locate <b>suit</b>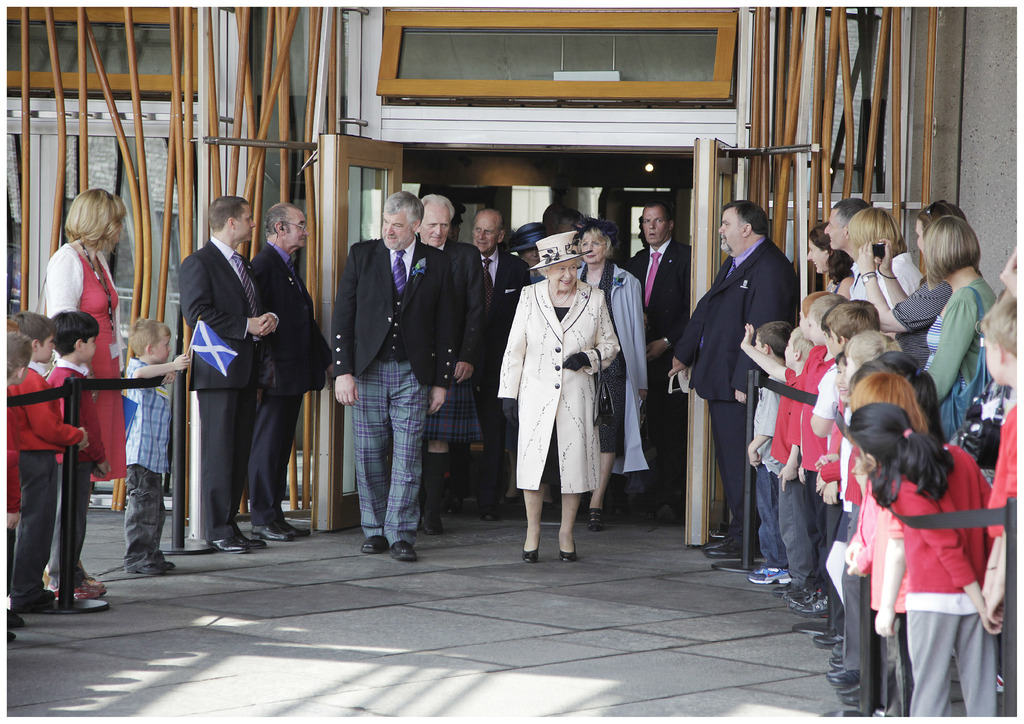
x1=178, y1=240, x2=269, y2=543
